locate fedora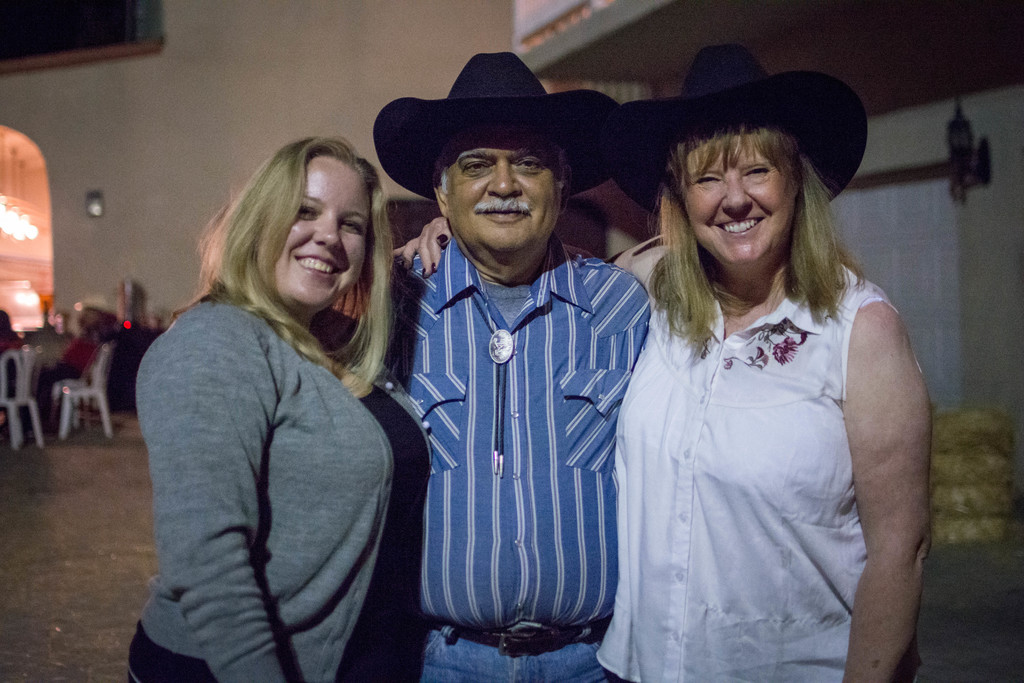
[x1=618, y1=42, x2=874, y2=225]
